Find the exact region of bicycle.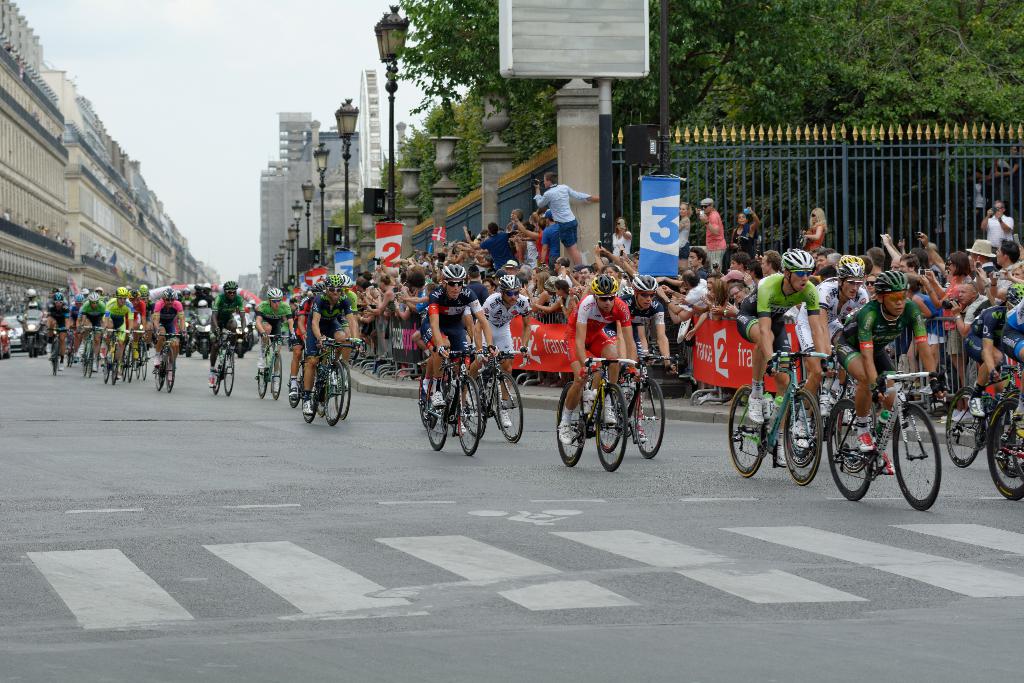
Exact region: bbox=(123, 325, 139, 381).
